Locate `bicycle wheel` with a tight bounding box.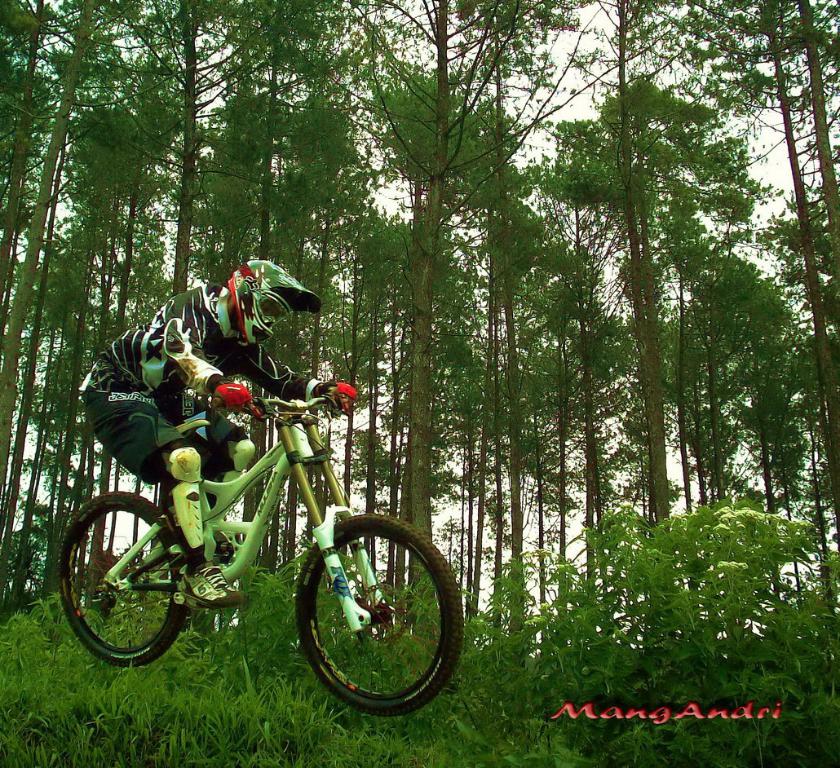
277 510 453 720.
